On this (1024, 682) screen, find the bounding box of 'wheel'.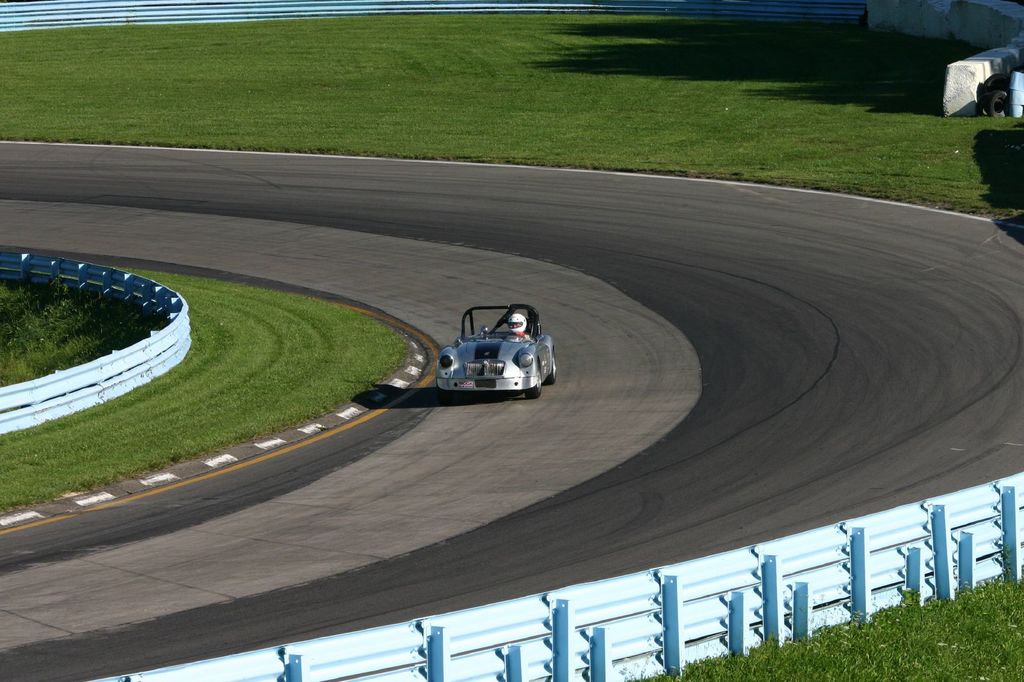
Bounding box: select_region(524, 357, 545, 400).
